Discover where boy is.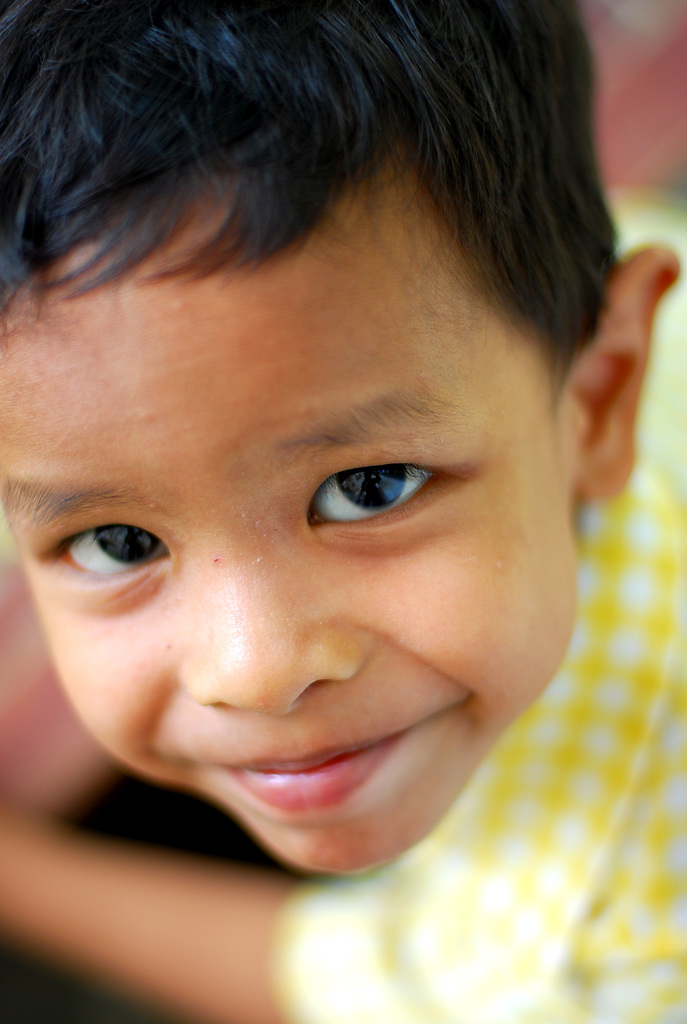
Discovered at (left=0, top=0, right=686, bottom=1023).
